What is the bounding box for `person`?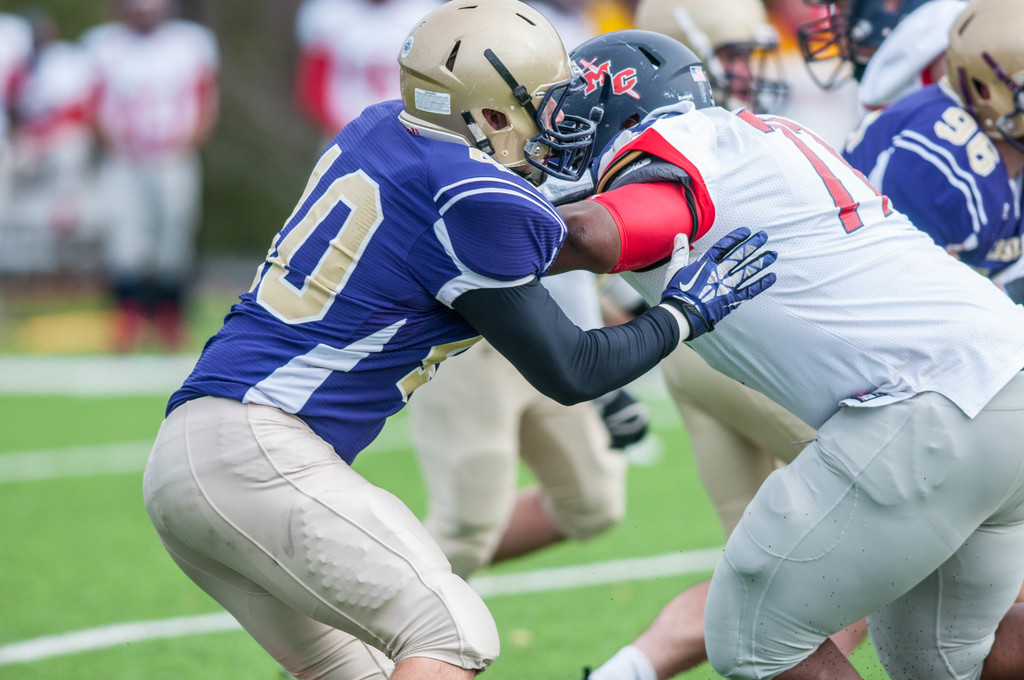
bbox=[189, 0, 718, 679].
